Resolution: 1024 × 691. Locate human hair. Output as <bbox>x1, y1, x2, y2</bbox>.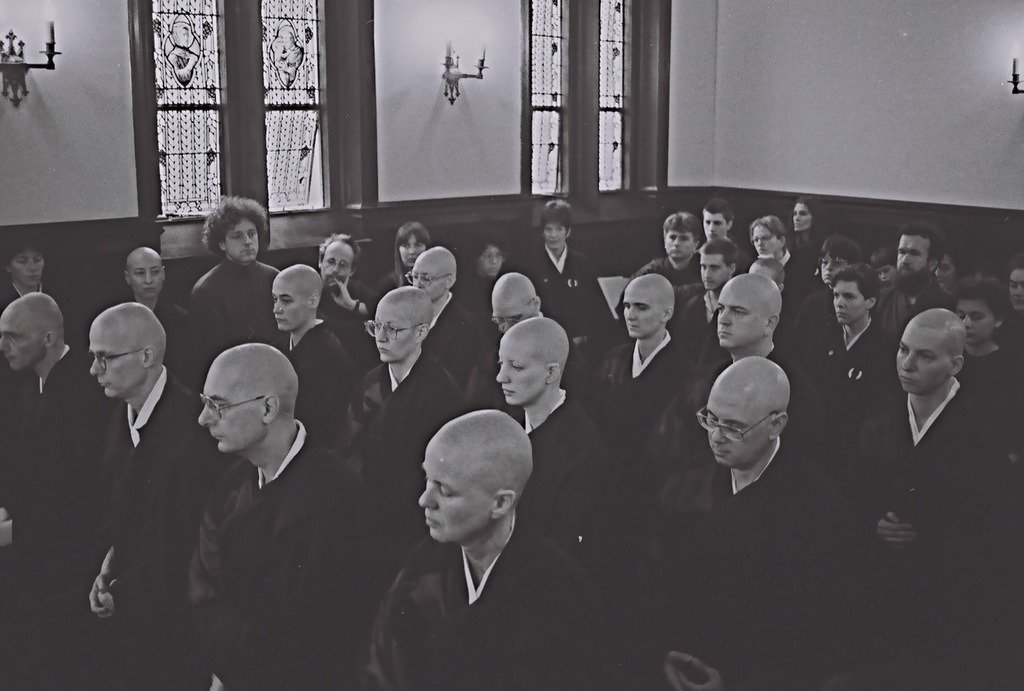
<bbox>198, 189, 268, 253</bbox>.
